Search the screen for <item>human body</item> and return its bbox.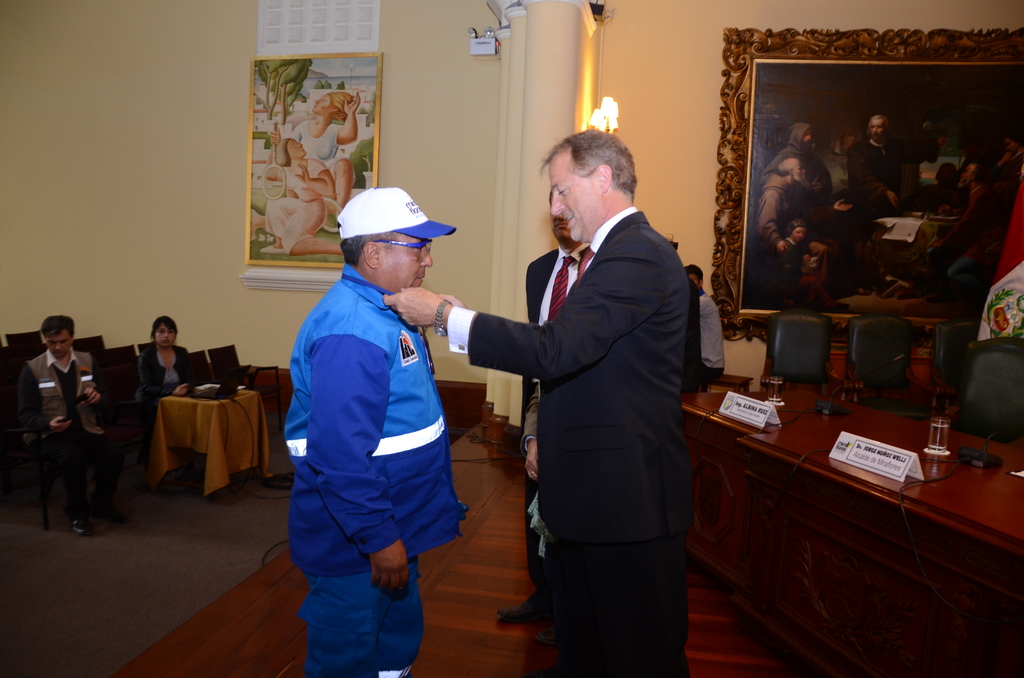
Found: [757, 145, 833, 192].
